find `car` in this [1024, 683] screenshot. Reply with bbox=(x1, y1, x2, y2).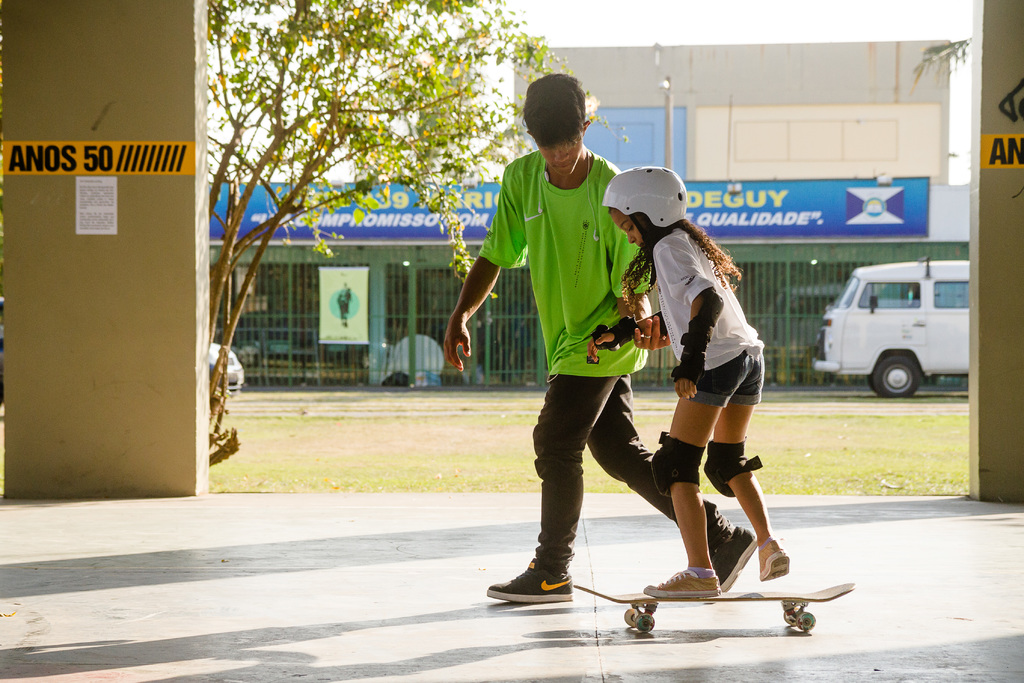
bbox=(209, 342, 246, 397).
